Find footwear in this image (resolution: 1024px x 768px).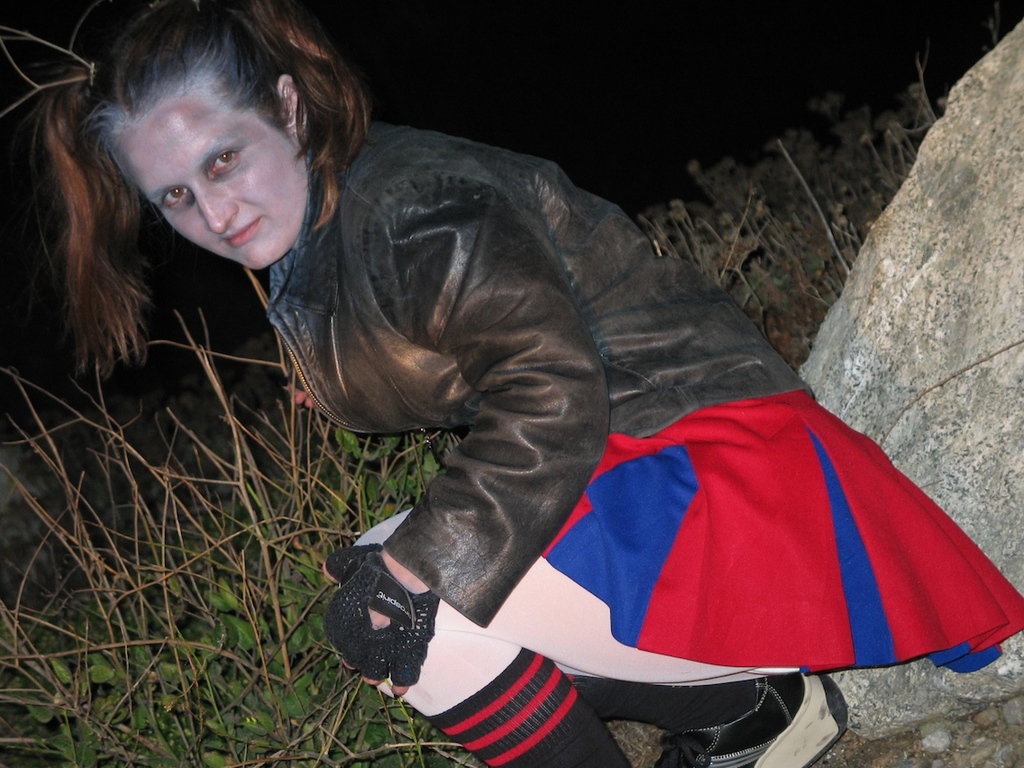
box=[648, 678, 855, 767].
